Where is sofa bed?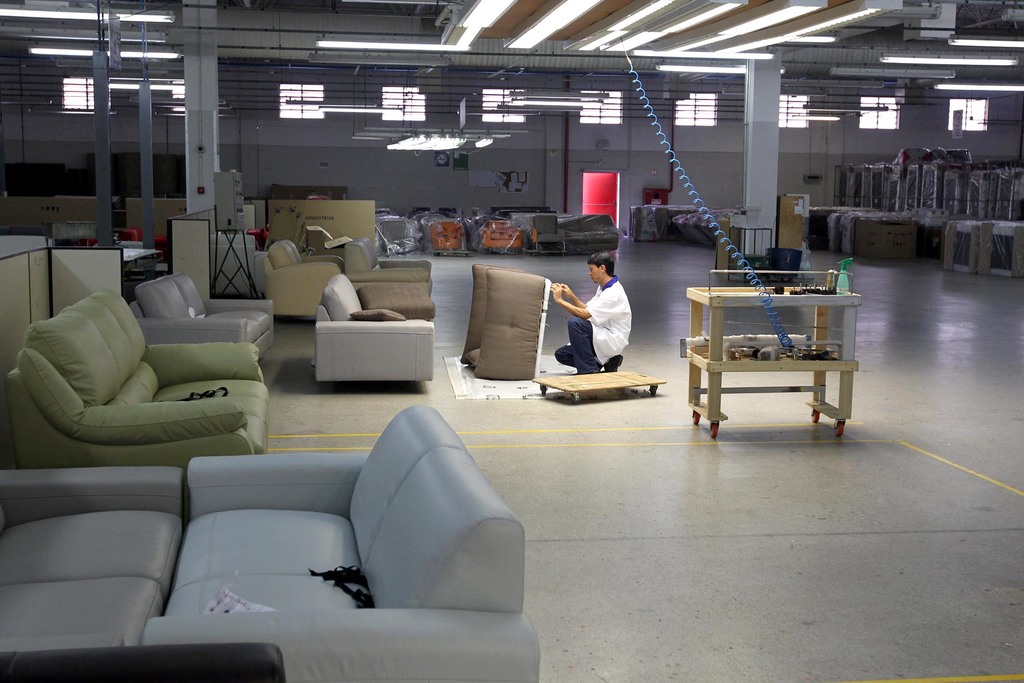
6 286 273 467.
